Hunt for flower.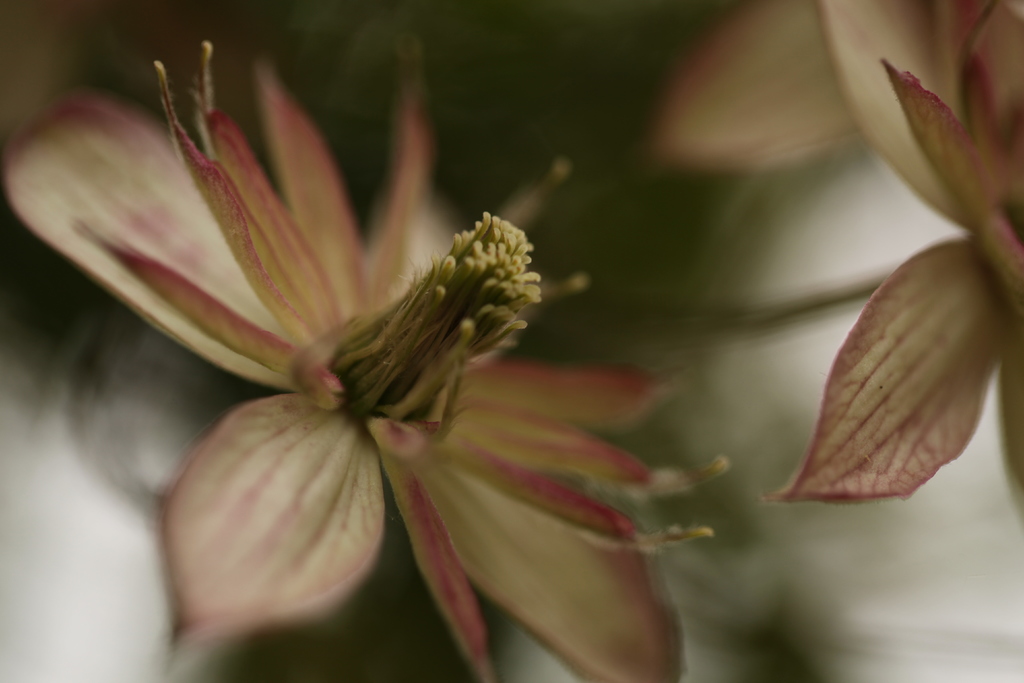
Hunted down at l=20, t=34, r=709, b=639.
